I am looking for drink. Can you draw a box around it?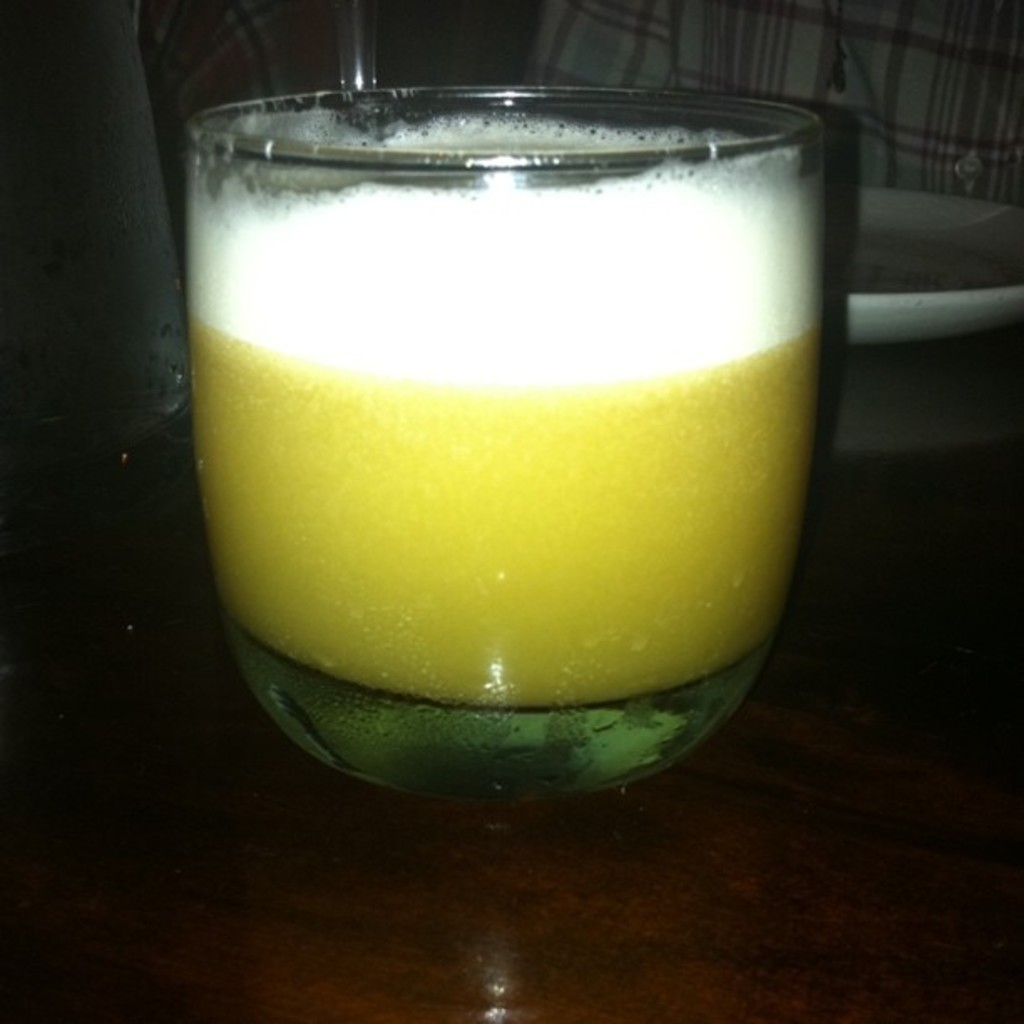
Sure, the bounding box is x1=187 y1=115 x2=823 y2=716.
